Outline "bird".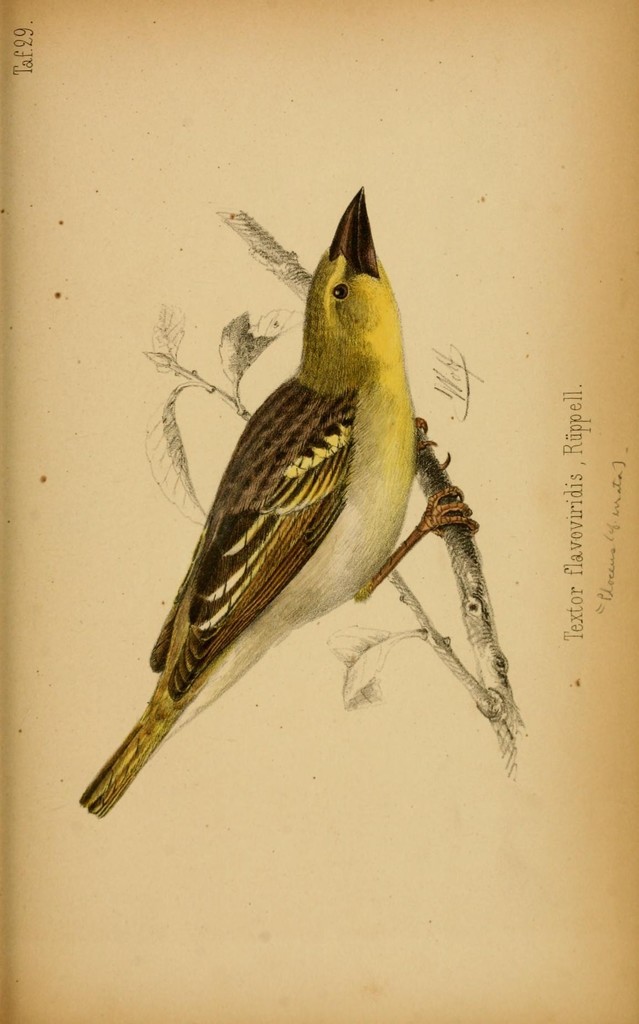
Outline: select_region(70, 182, 483, 826).
